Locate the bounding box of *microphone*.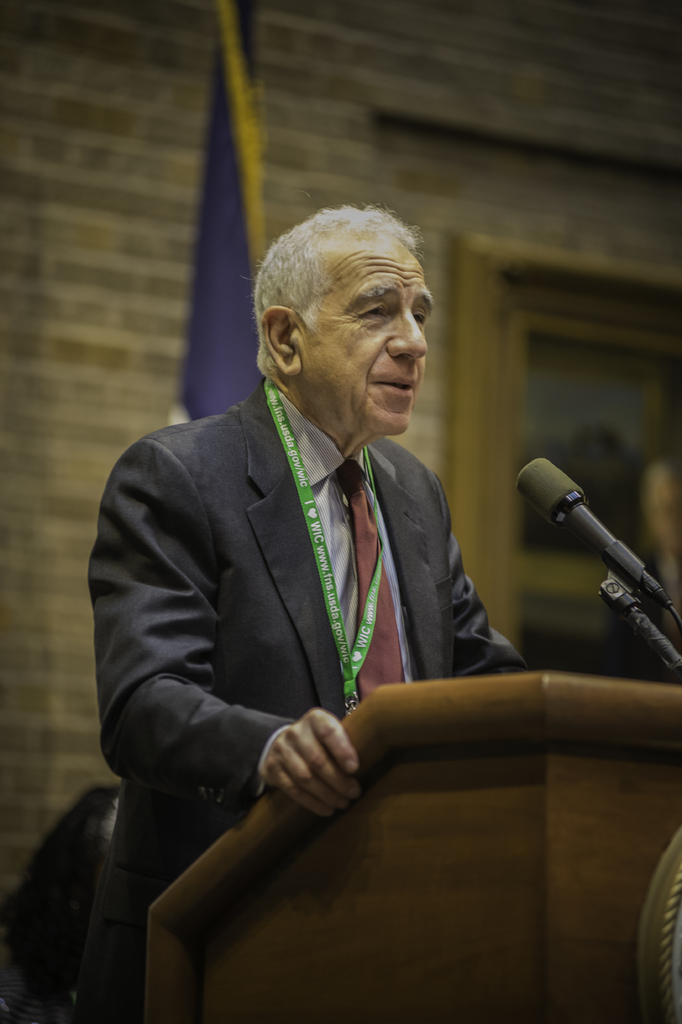
Bounding box: BBox(512, 457, 673, 623).
